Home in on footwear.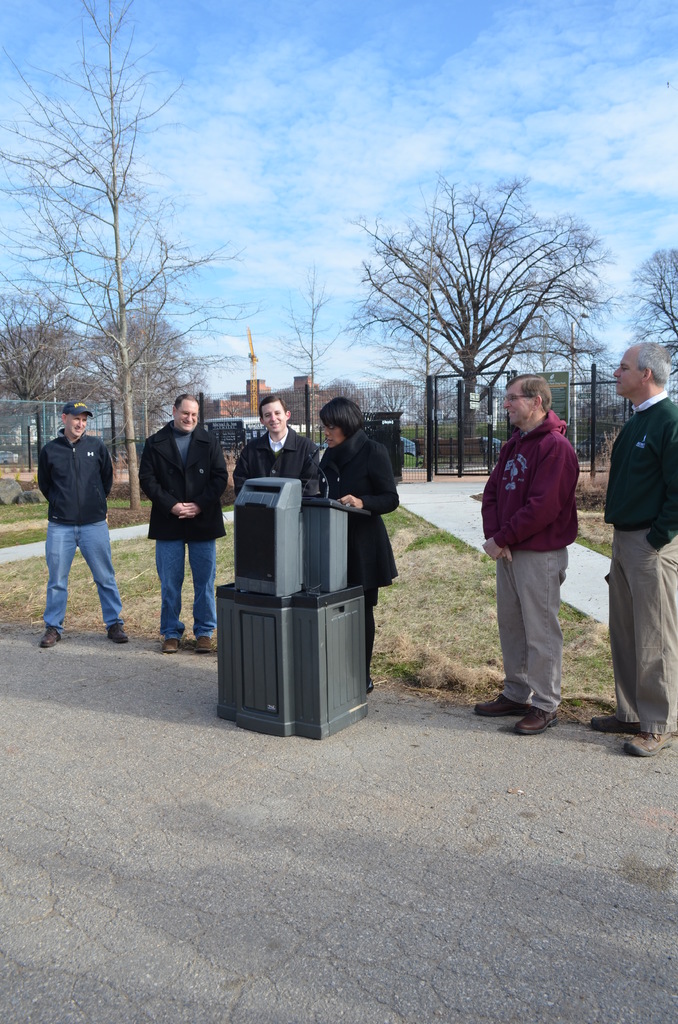
Homed in at locate(38, 627, 58, 646).
